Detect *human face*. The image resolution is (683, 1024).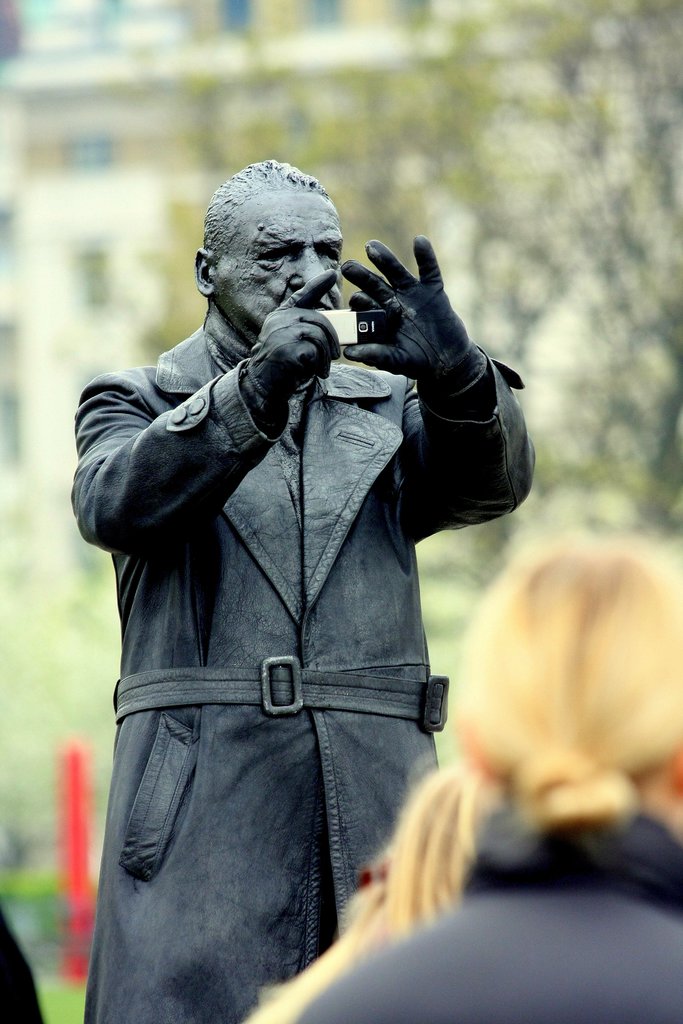
218/194/342/337.
